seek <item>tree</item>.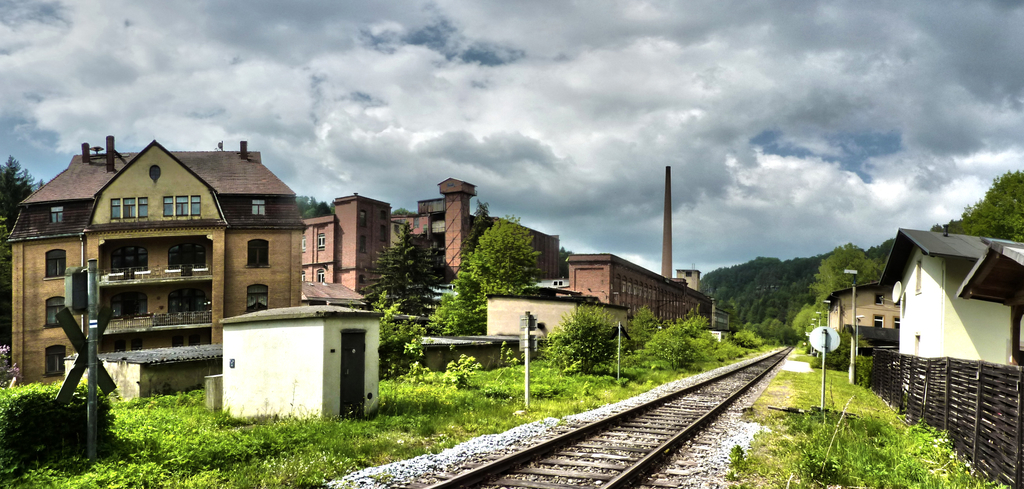
952:167:1023:236.
